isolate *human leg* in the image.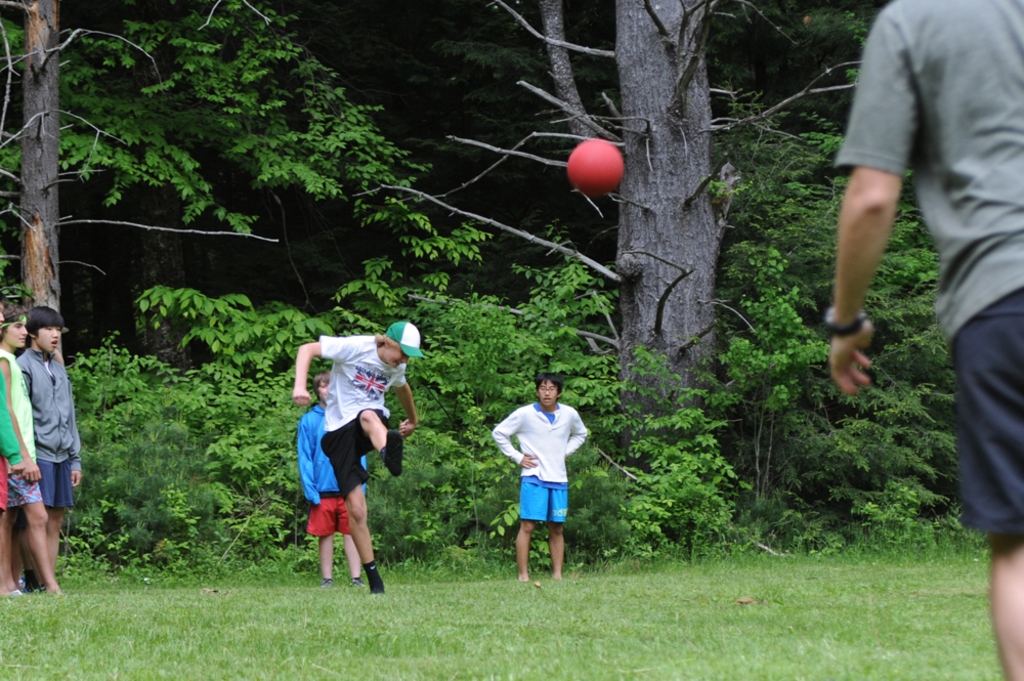
Isolated region: 951, 290, 1023, 680.
